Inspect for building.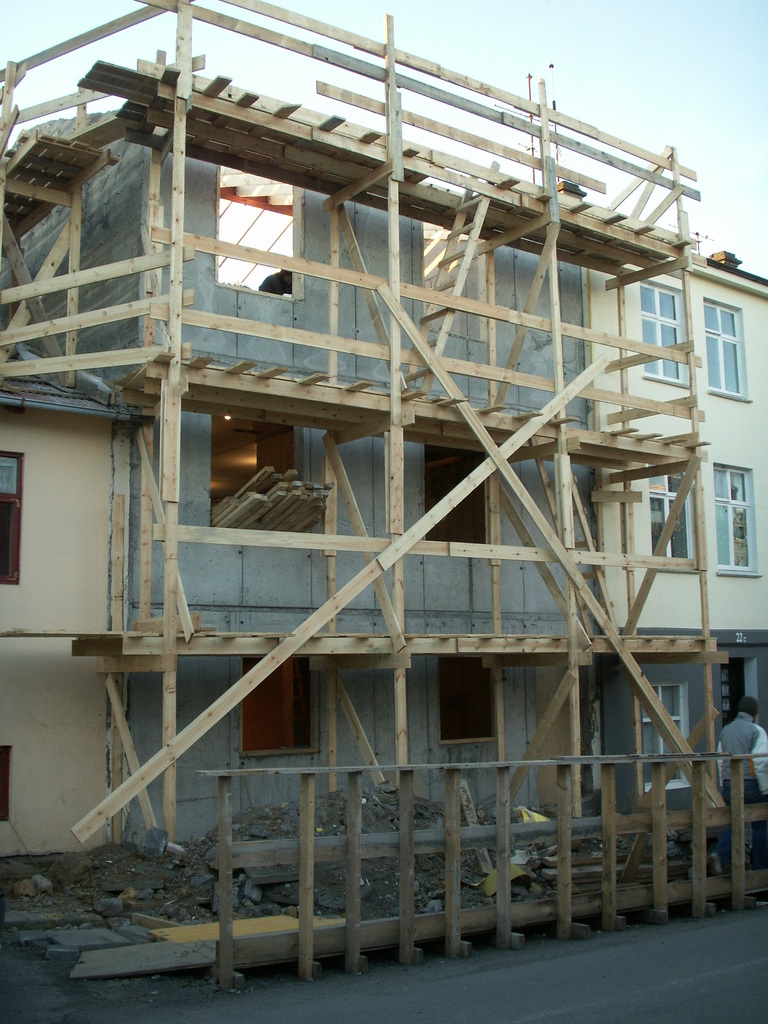
Inspection: {"x1": 577, "y1": 244, "x2": 767, "y2": 810}.
